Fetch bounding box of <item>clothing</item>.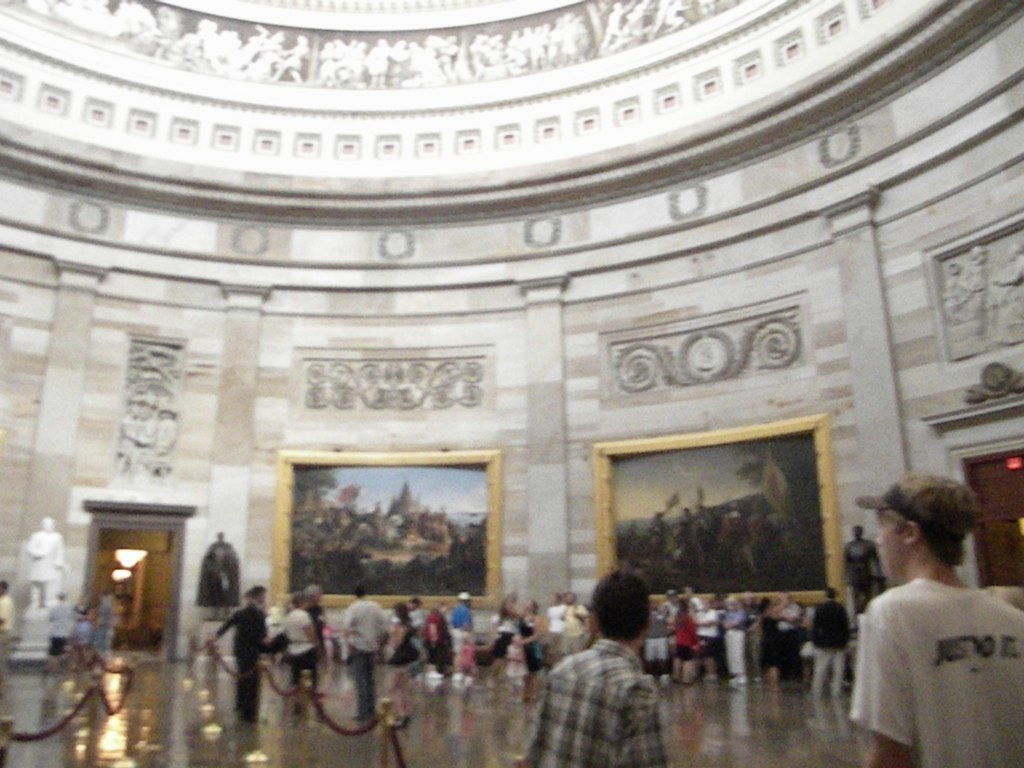
Bbox: (450, 604, 479, 639).
